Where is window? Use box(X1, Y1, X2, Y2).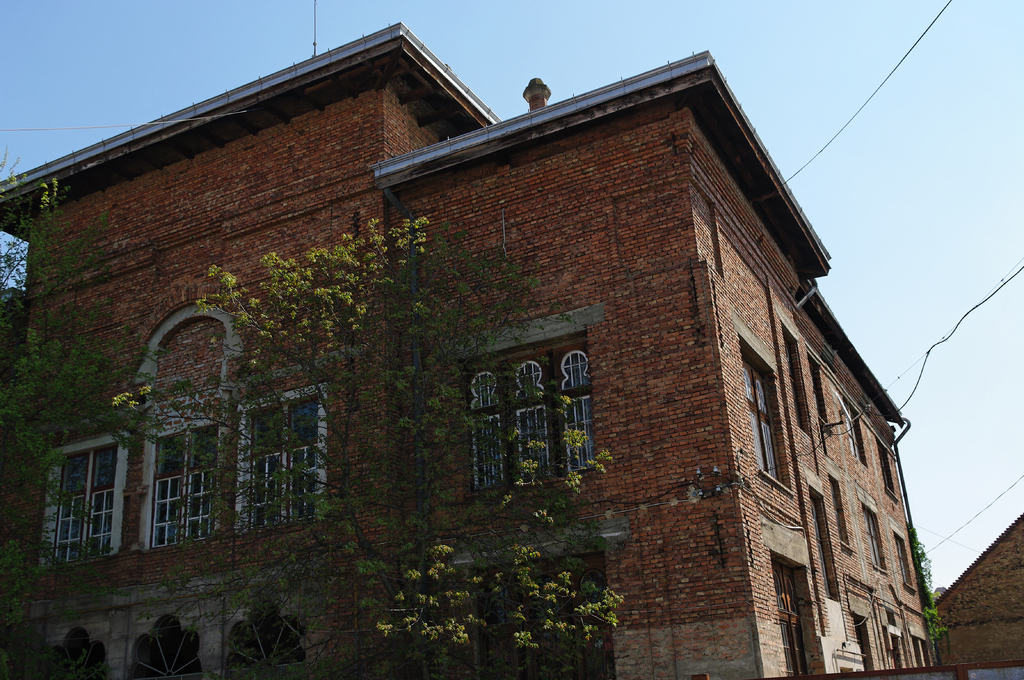
box(823, 465, 858, 554).
